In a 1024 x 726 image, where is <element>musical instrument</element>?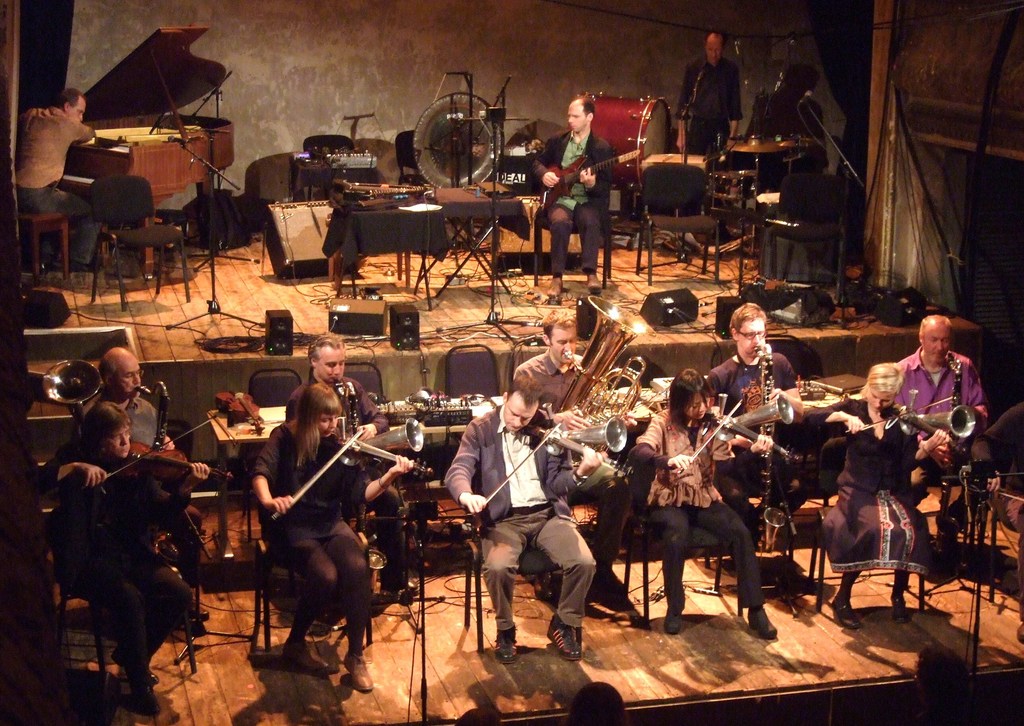
region(336, 381, 386, 599).
